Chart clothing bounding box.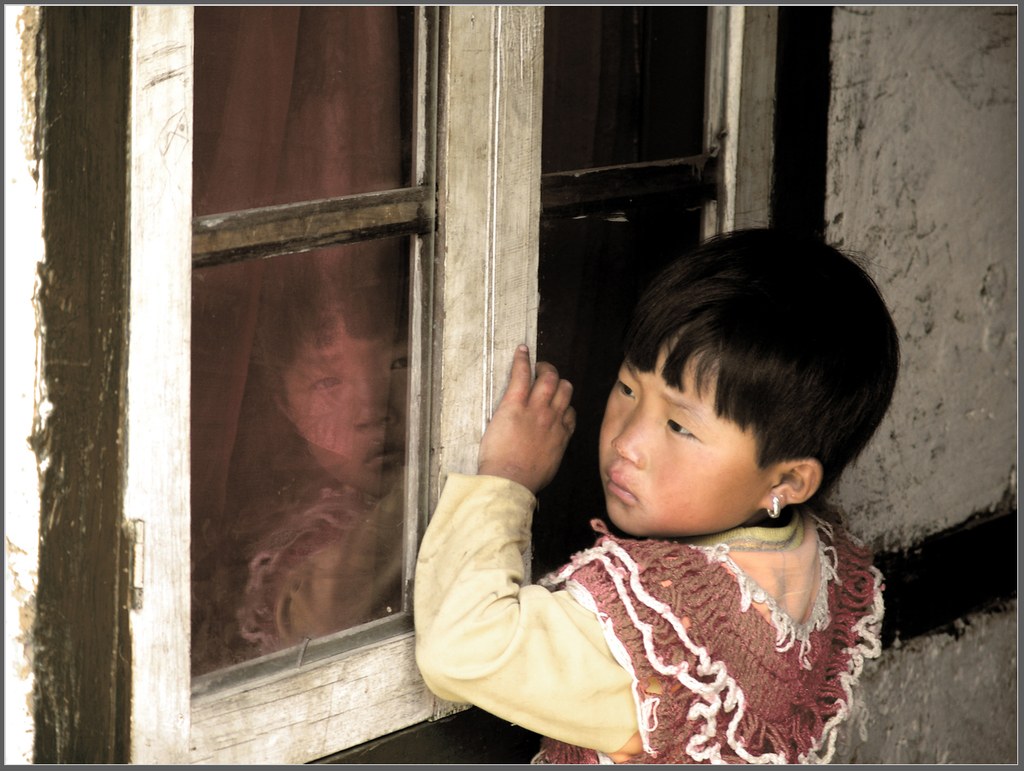
Charted: (x1=414, y1=474, x2=883, y2=769).
